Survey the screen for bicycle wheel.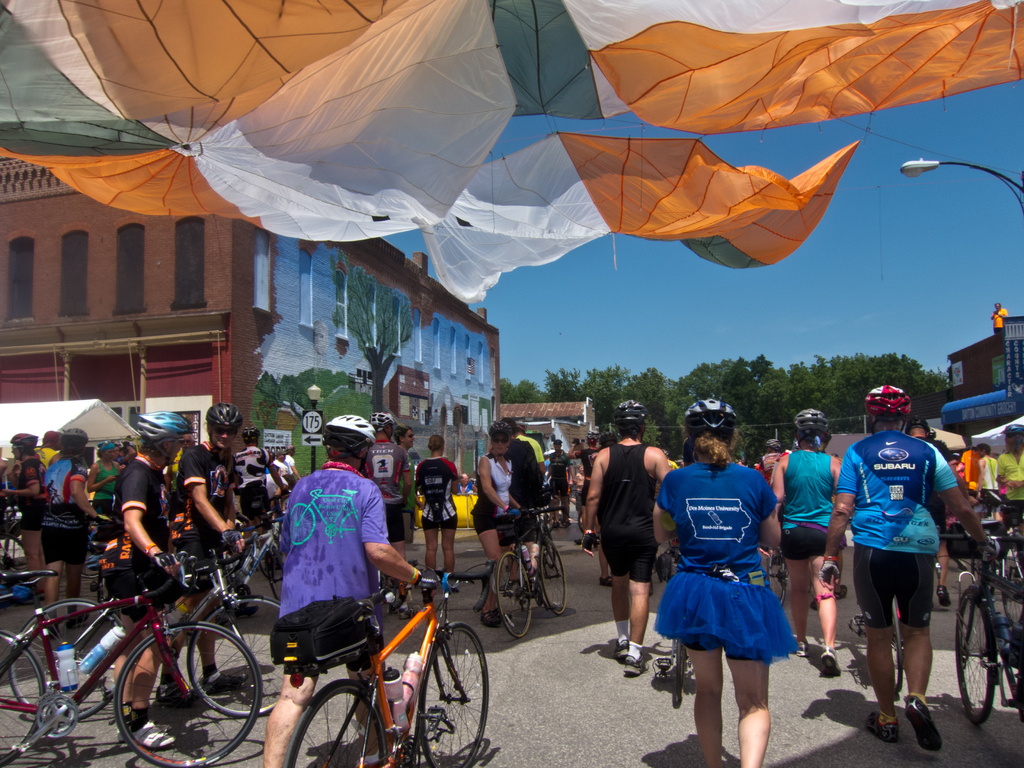
Survey found: <bbox>0, 533, 36, 581</bbox>.
